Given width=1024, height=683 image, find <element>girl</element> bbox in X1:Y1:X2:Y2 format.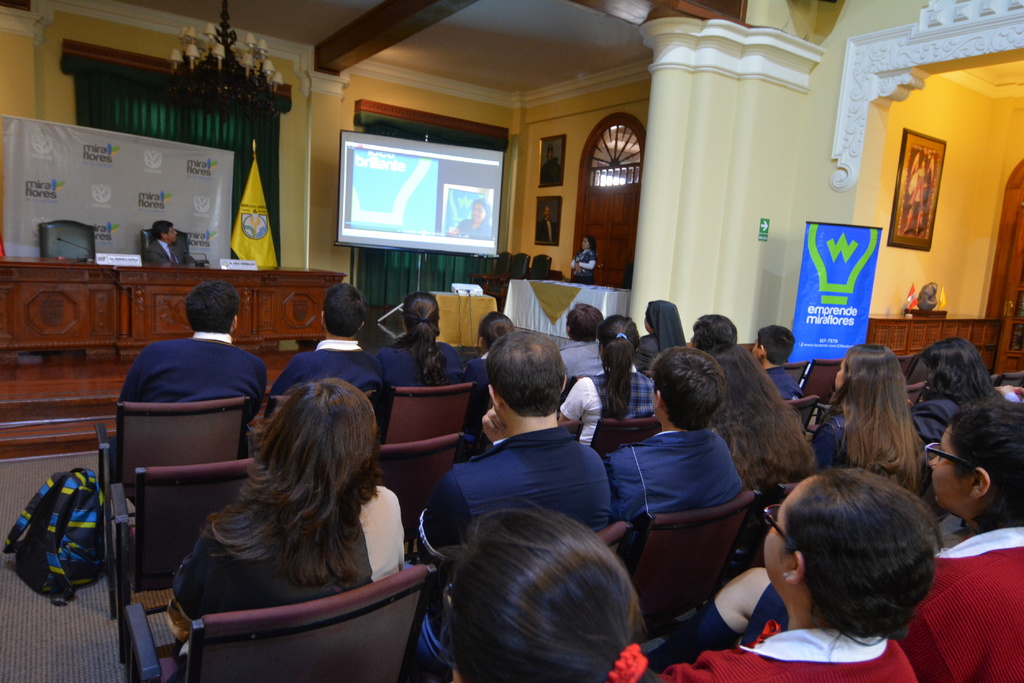
715:342:809:481.
